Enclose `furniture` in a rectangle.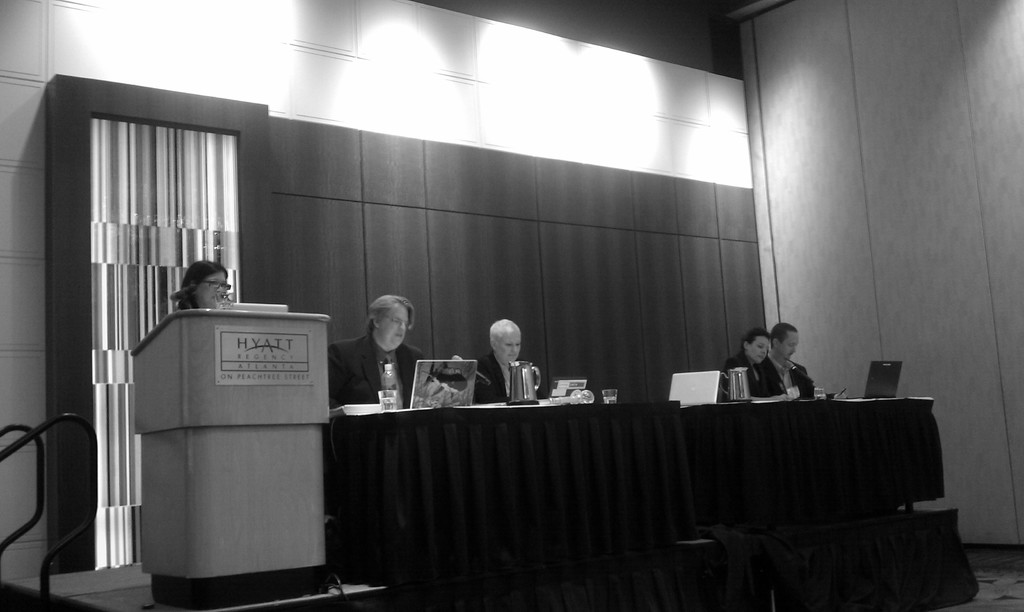
select_region(321, 397, 698, 581).
